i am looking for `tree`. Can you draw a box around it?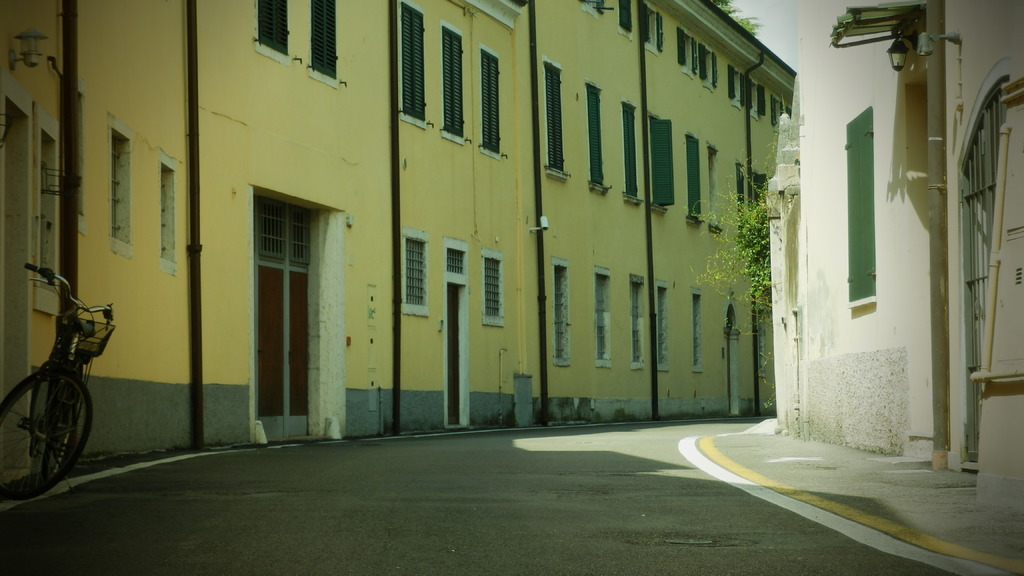
Sure, the bounding box is (719, 0, 764, 37).
